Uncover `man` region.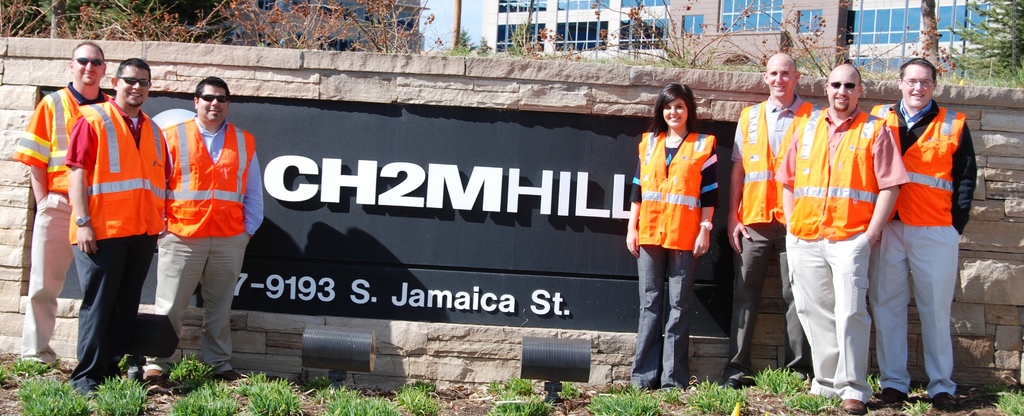
Uncovered: pyautogui.locateOnScreen(63, 58, 168, 402).
